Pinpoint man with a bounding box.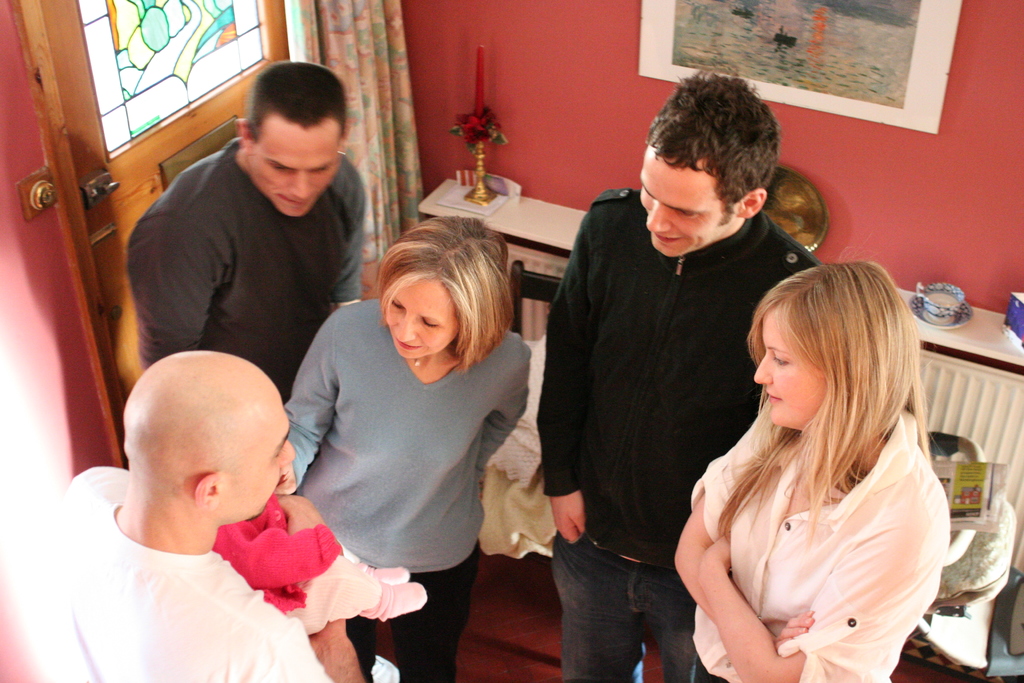
(531,71,821,682).
